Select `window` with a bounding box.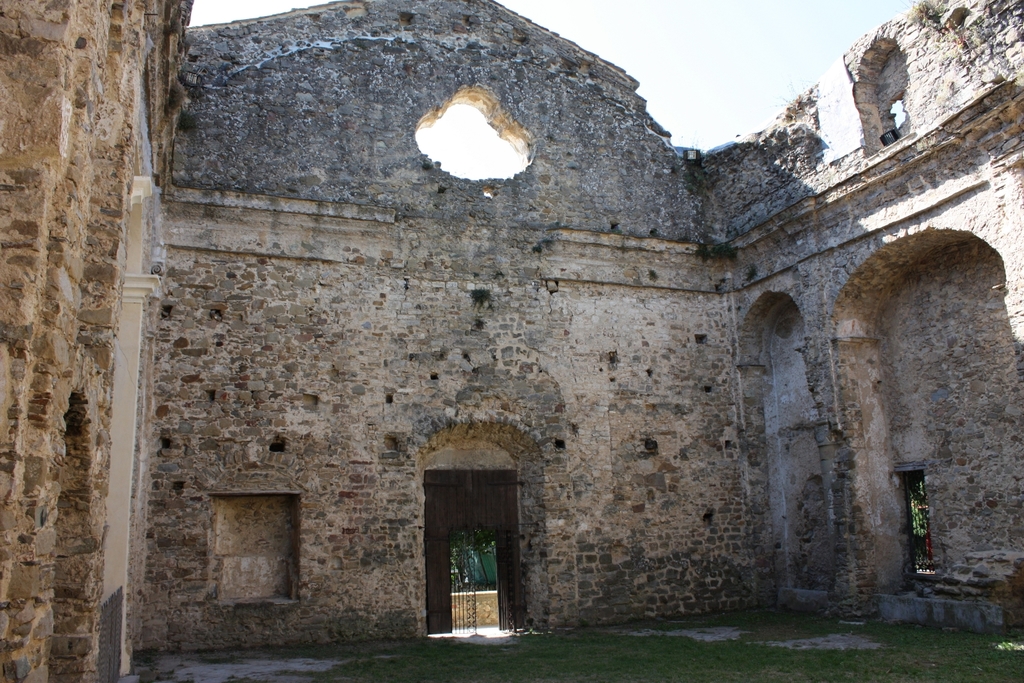
894 467 937 582.
